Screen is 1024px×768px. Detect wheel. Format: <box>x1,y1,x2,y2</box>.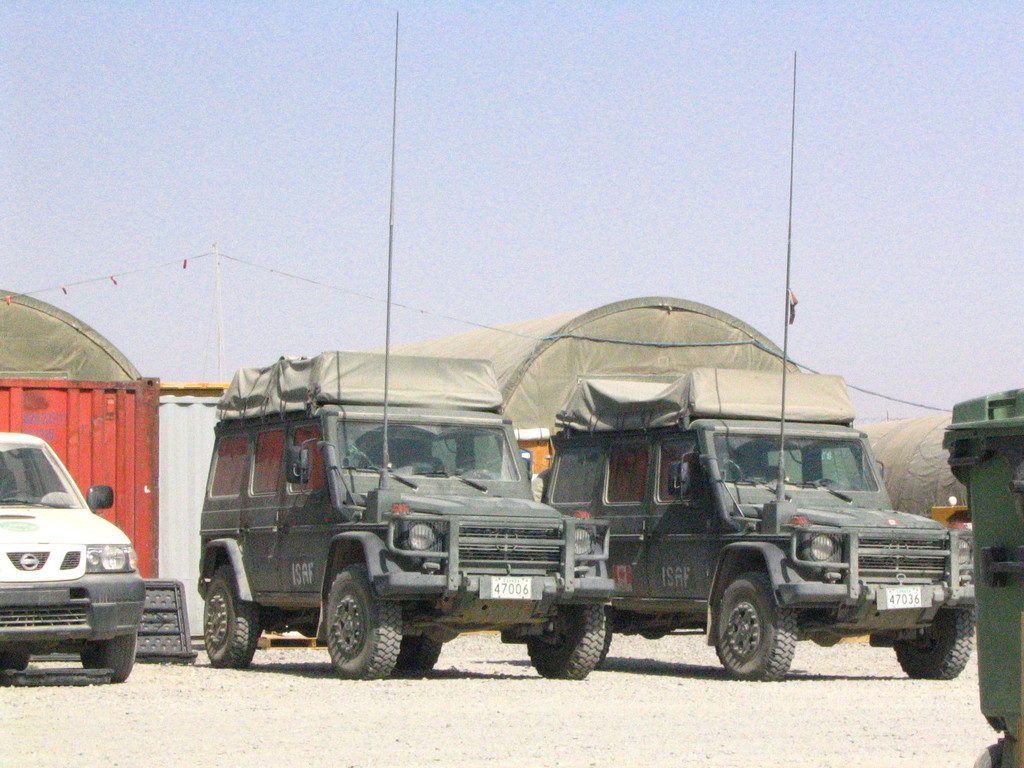
<box>522,602,607,684</box>.
